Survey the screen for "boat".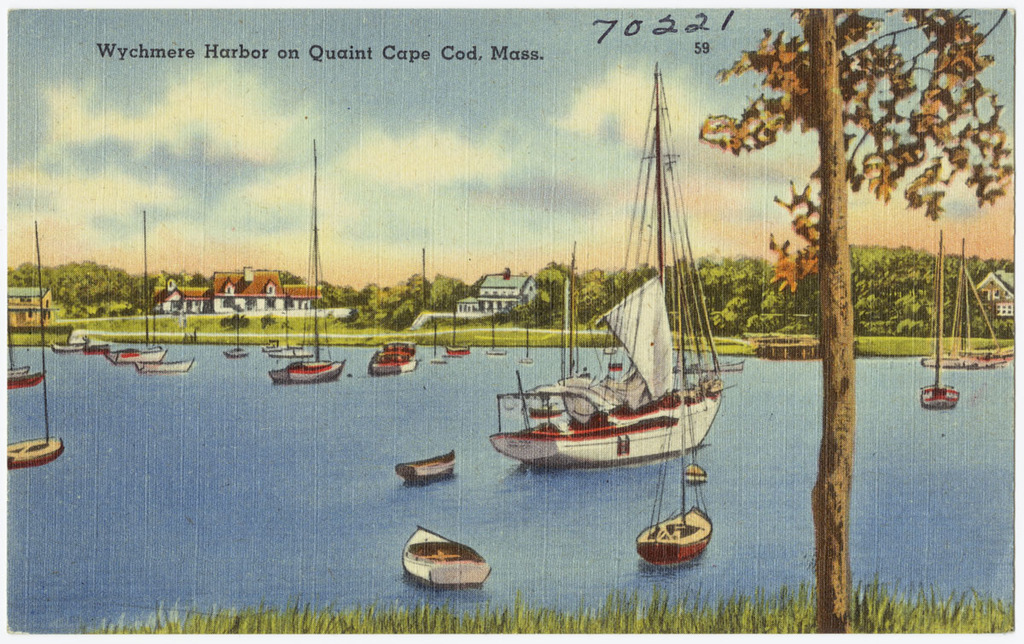
Survey found: 99,340,170,368.
